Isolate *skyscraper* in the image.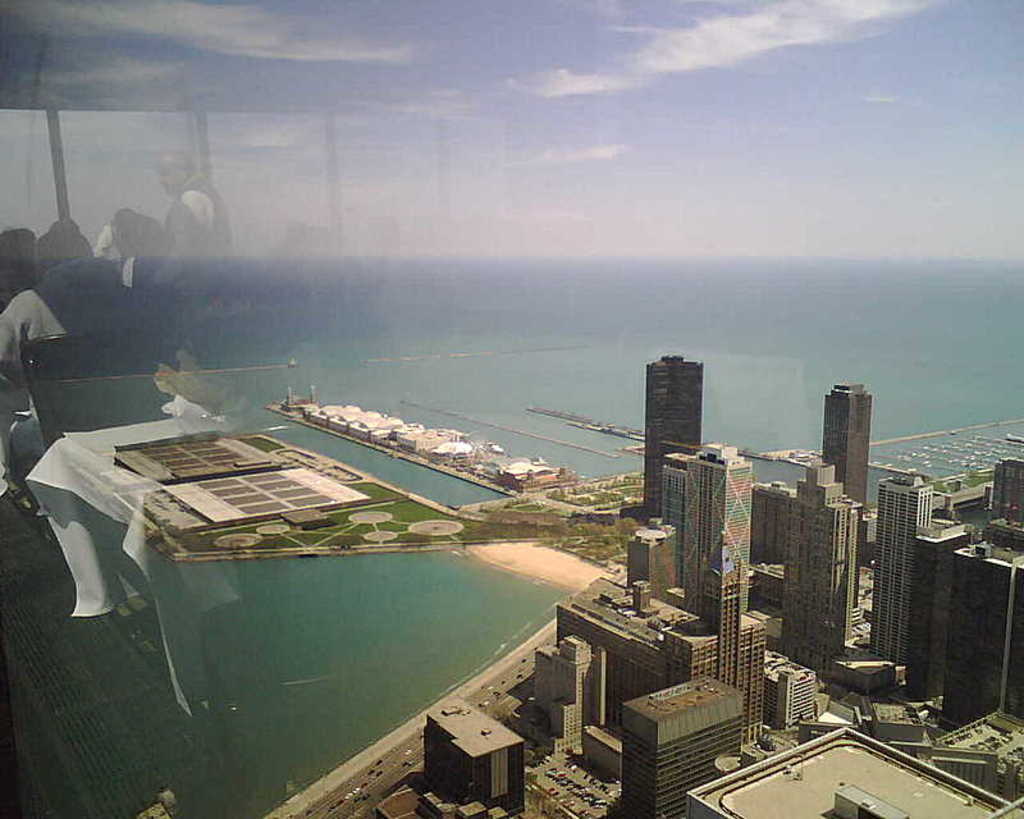
Isolated region: {"x1": 612, "y1": 662, "x2": 749, "y2": 818}.
